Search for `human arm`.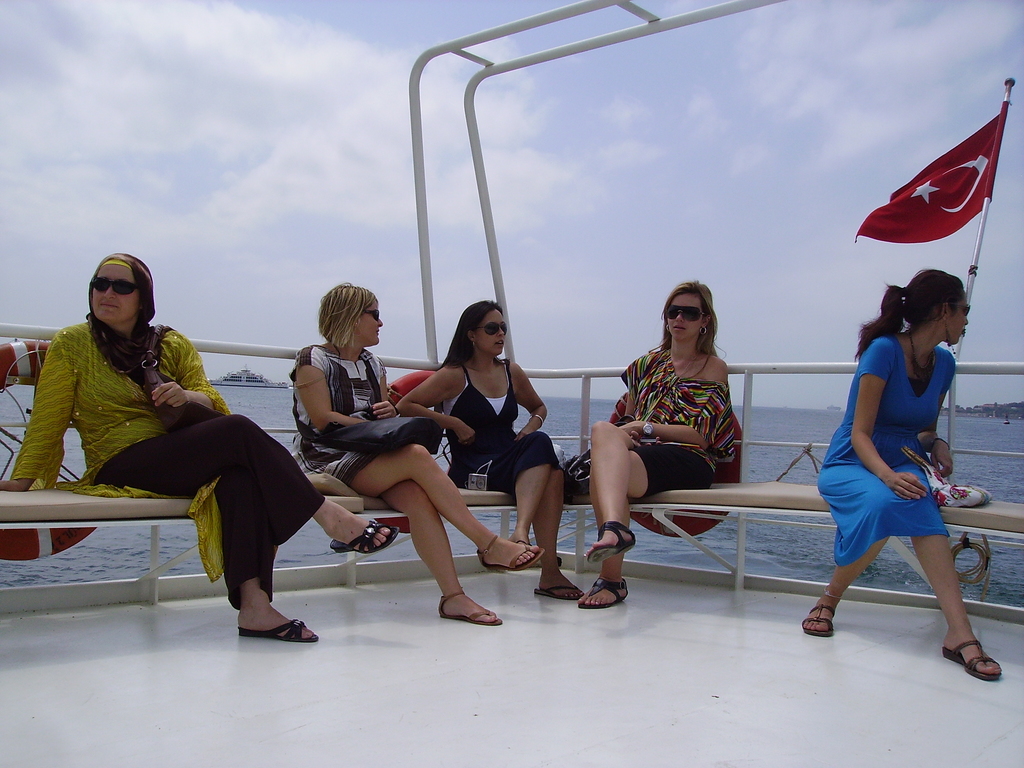
Found at [x1=148, y1=340, x2=216, y2=404].
